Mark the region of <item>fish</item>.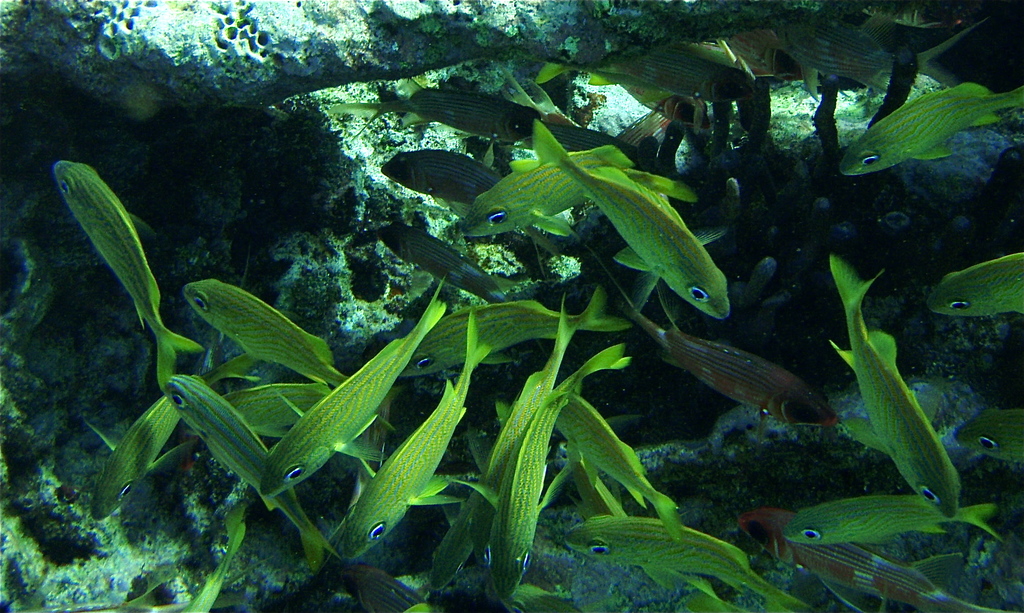
Region: bbox=(328, 311, 527, 570).
